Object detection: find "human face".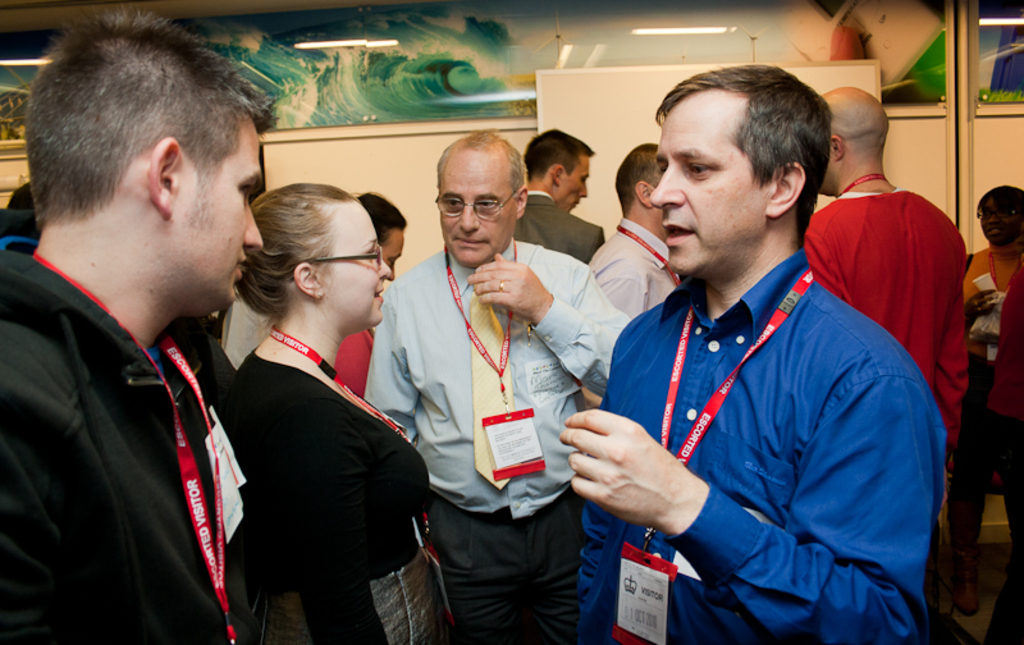
region(978, 202, 1020, 242).
